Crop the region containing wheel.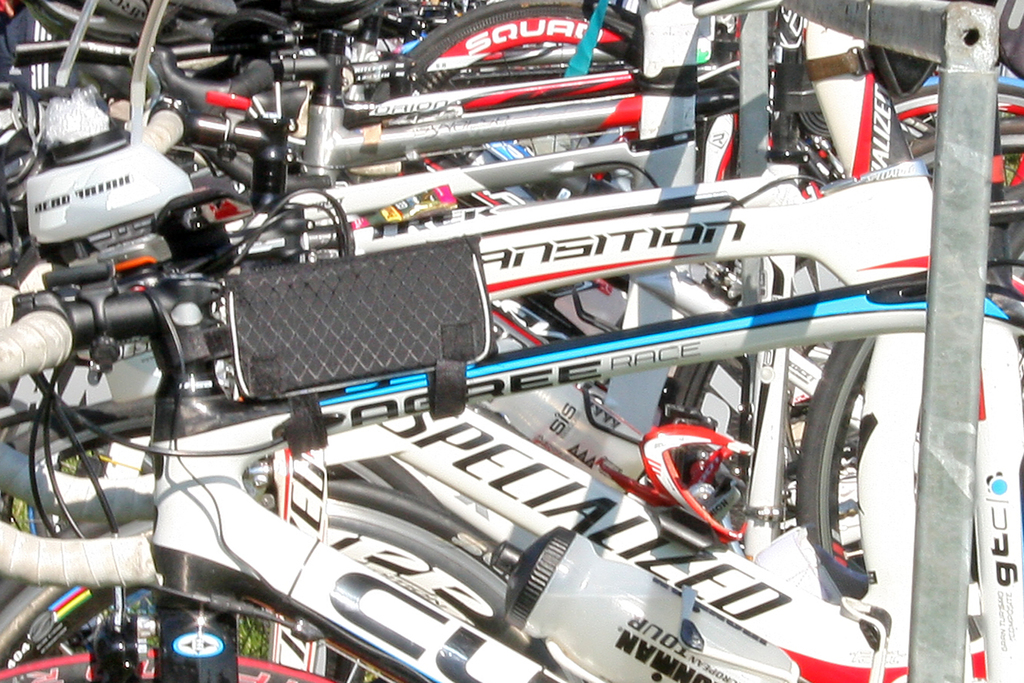
Crop region: (875, 78, 1023, 147).
